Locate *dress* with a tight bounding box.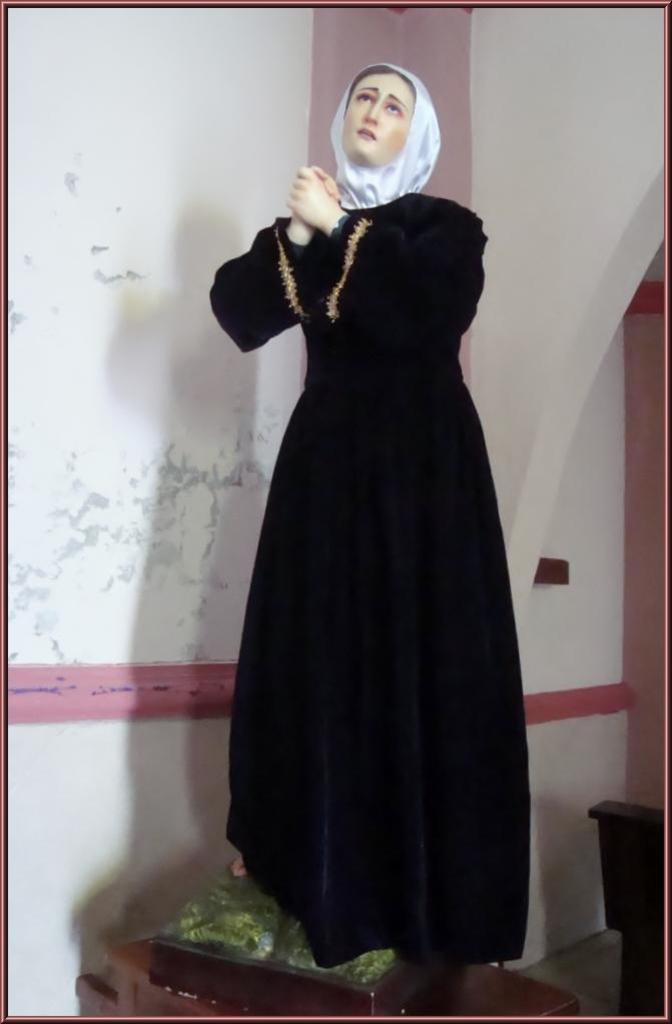
x1=207, y1=192, x2=529, y2=965.
